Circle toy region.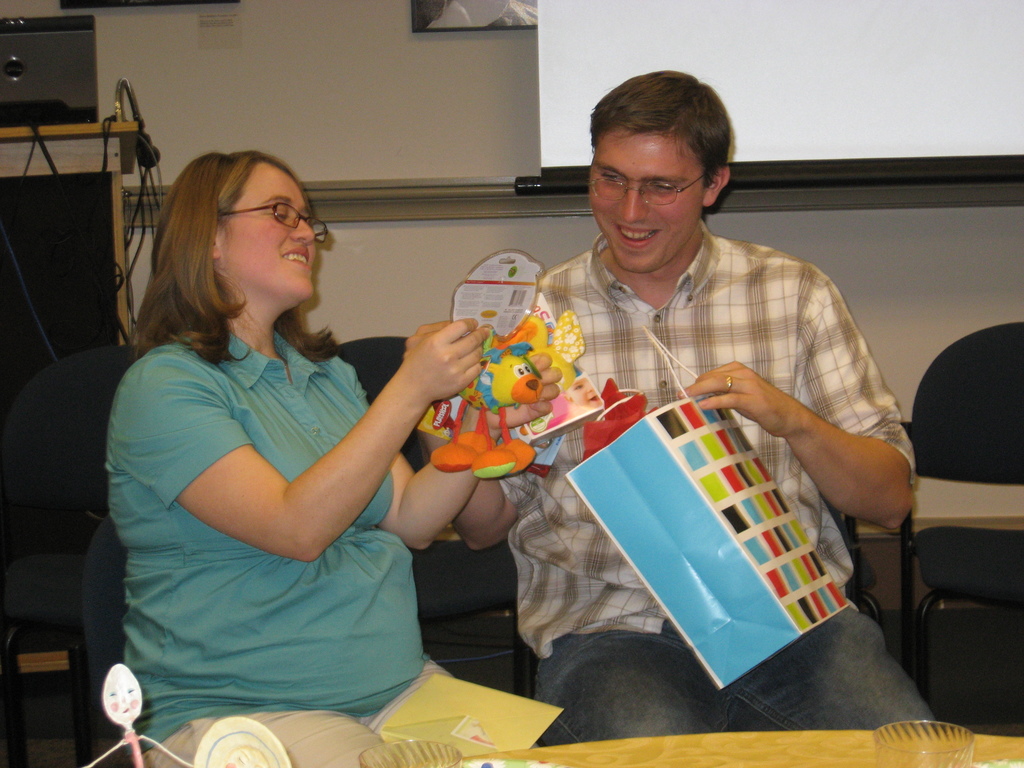
Region: [494,308,588,438].
